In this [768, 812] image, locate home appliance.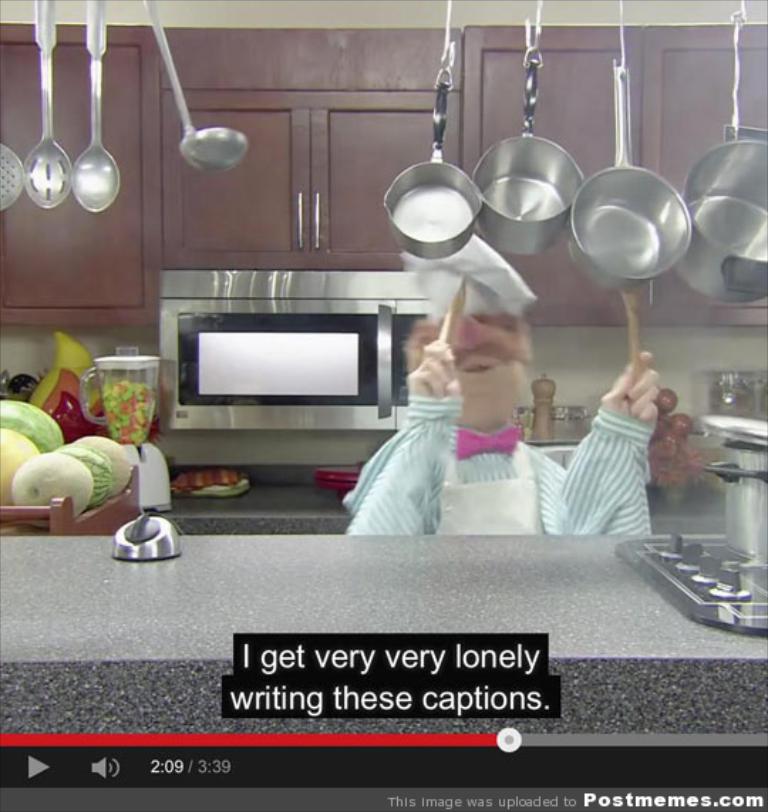
Bounding box: <region>77, 344, 176, 512</region>.
